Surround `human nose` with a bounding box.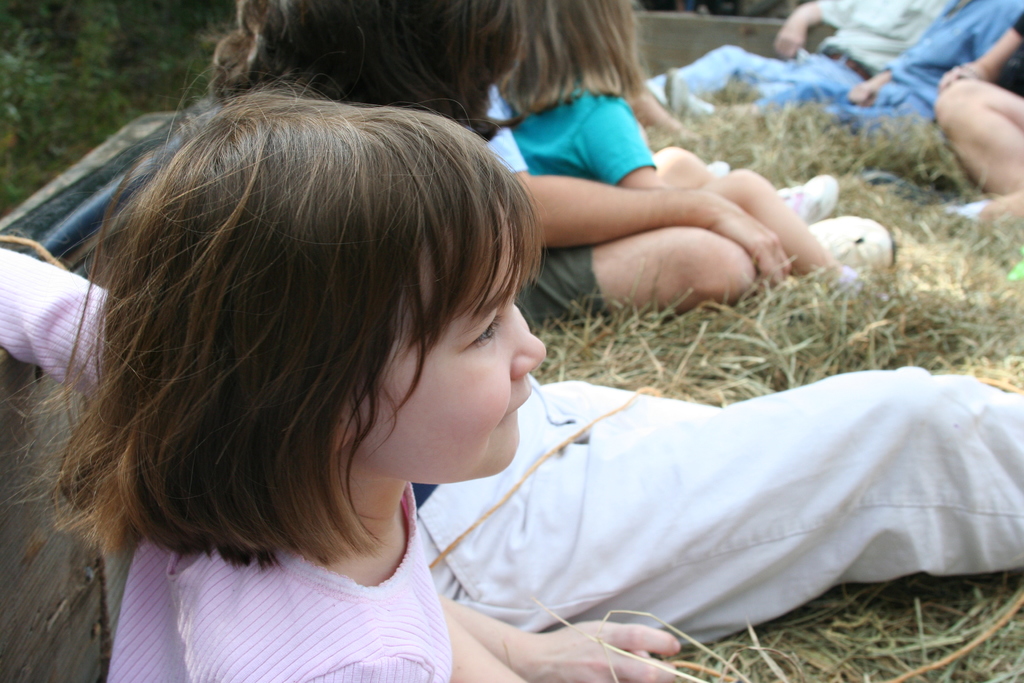
509:313:547:381.
